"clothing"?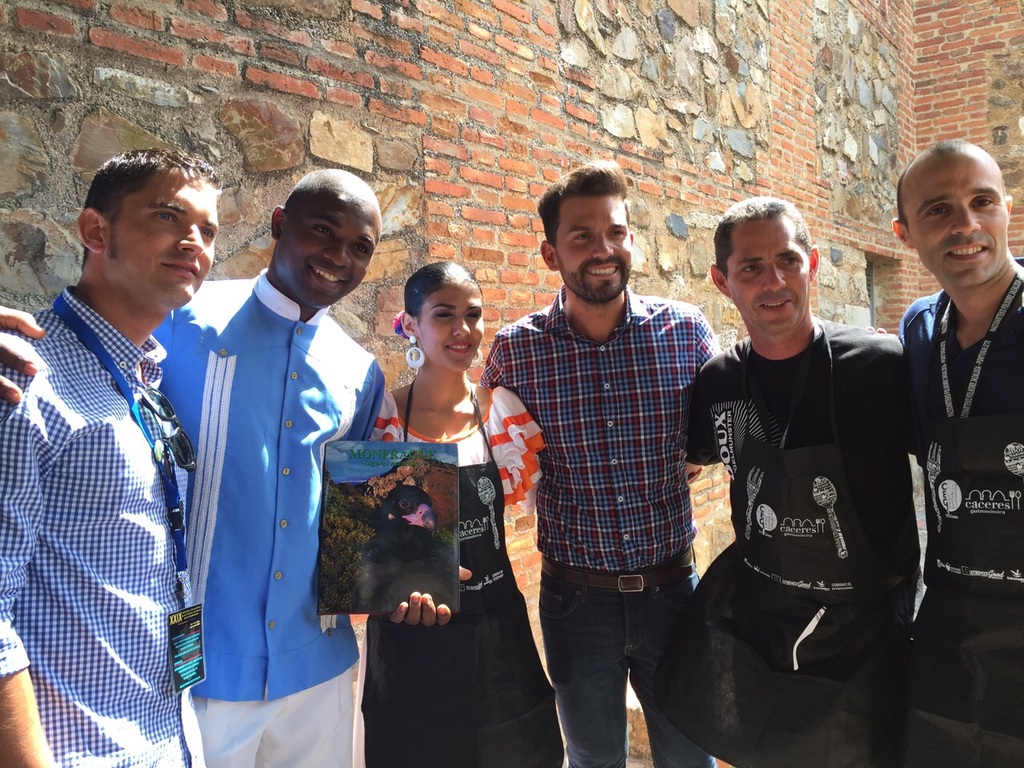
[left=10, top=218, right=214, bottom=759]
